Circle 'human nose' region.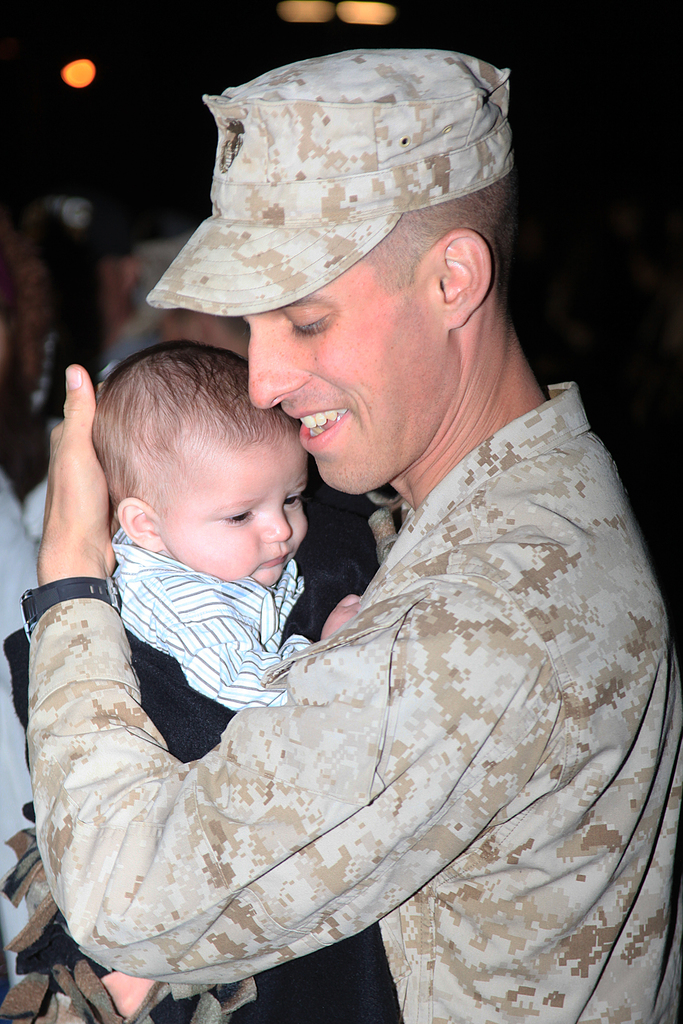
Region: 246 323 309 408.
